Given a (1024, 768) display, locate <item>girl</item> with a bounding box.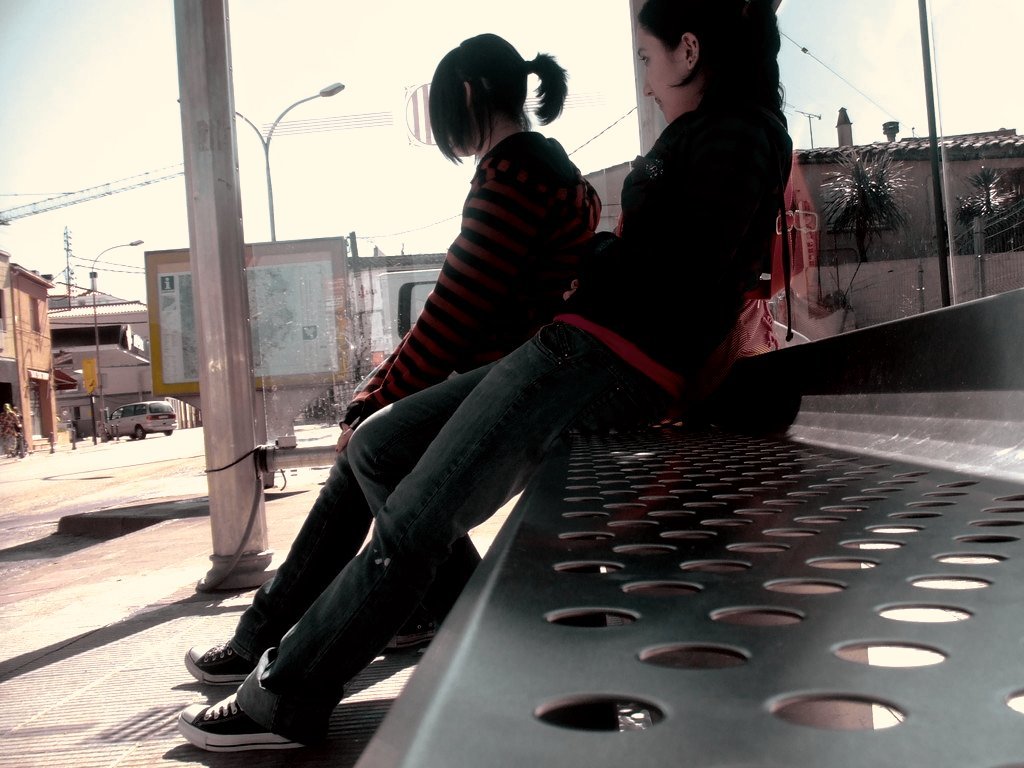
Located: [left=169, top=0, right=795, bottom=750].
